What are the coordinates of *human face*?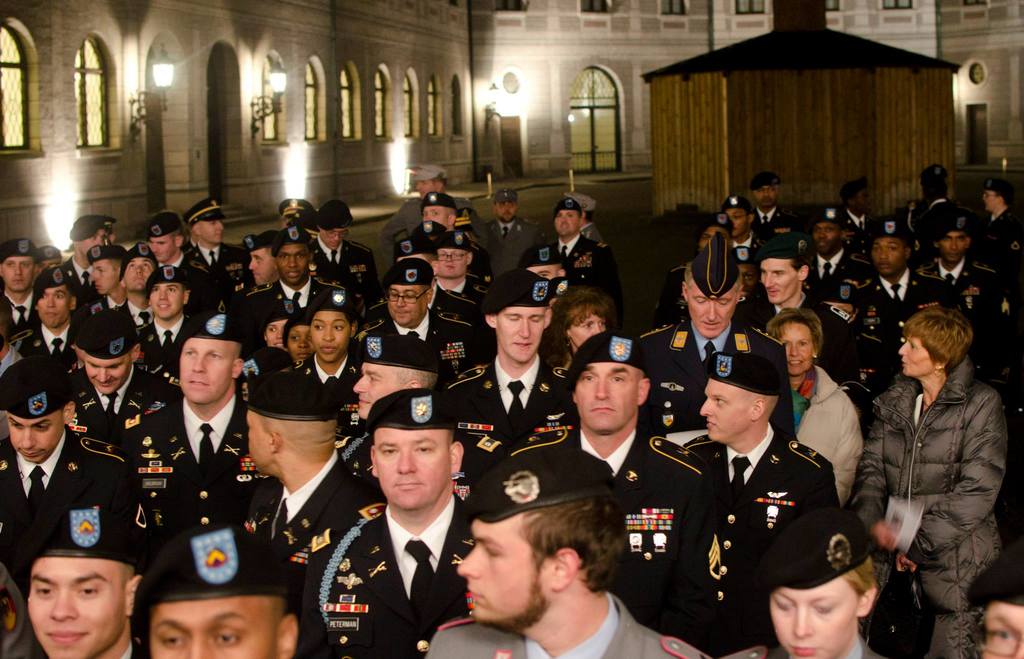
[left=897, top=332, right=941, bottom=376].
